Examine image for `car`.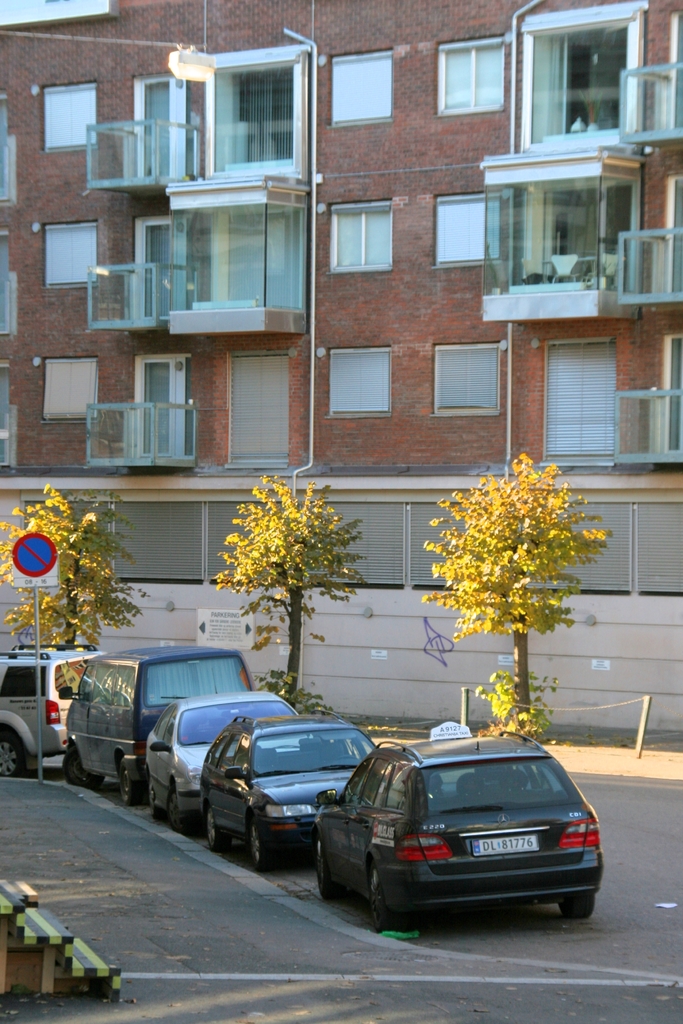
Examination result: 67 650 252 799.
